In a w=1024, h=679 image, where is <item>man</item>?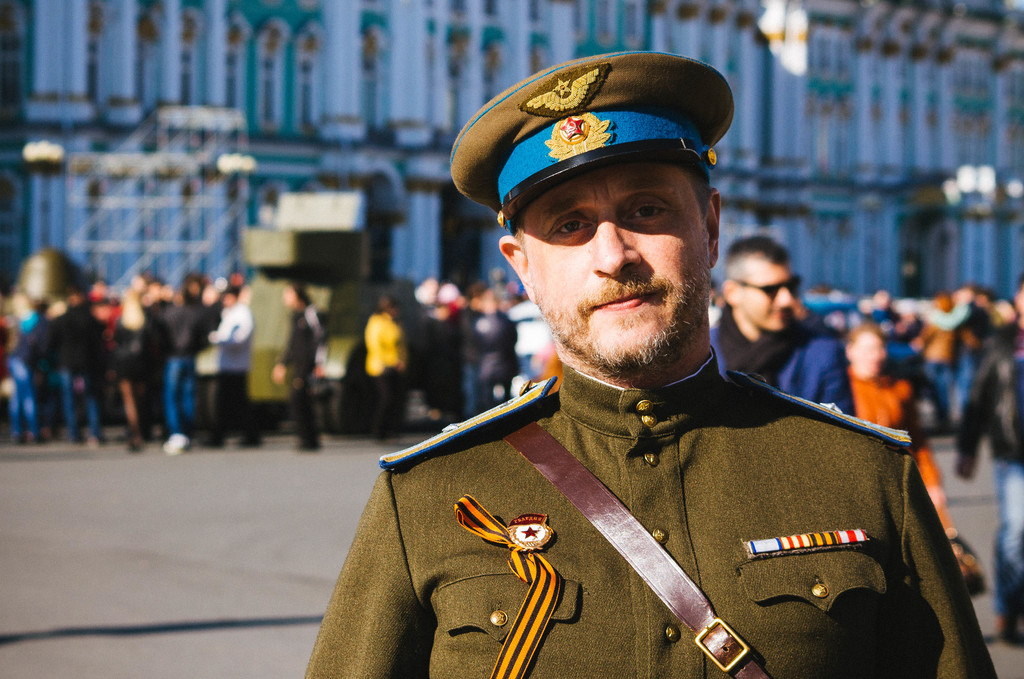
box=[288, 57, 966, 678].
